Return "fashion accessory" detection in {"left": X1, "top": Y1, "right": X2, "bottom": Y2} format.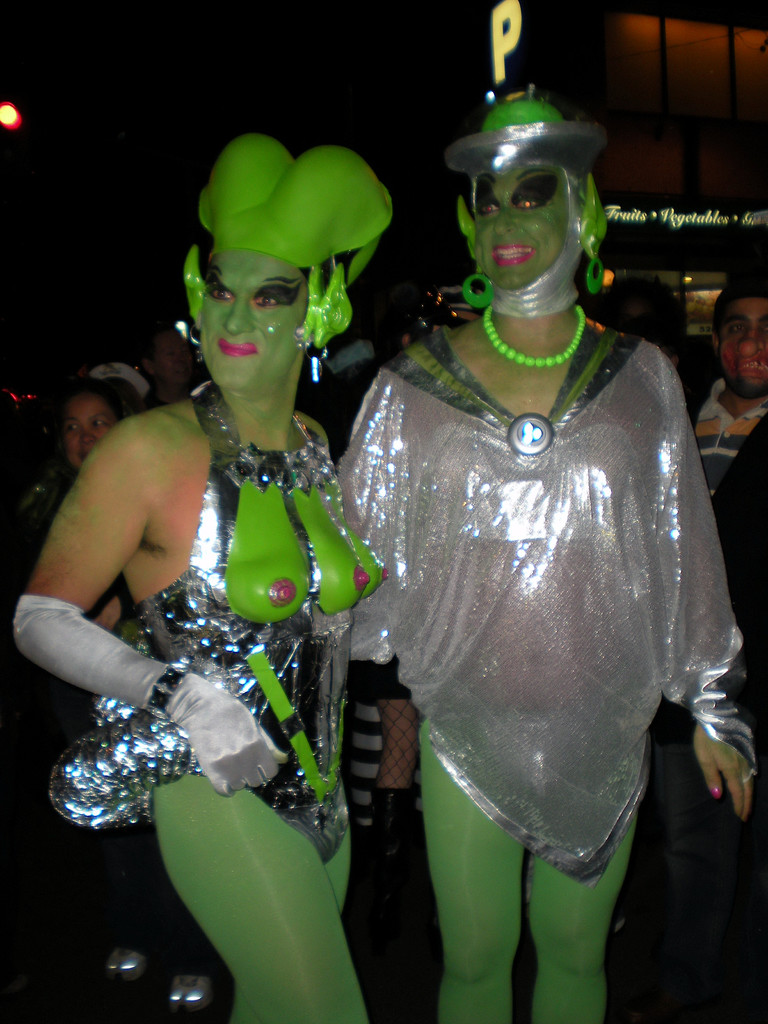
{"left": 305, "top": 337, "right": 328, "bottom": 378}.
